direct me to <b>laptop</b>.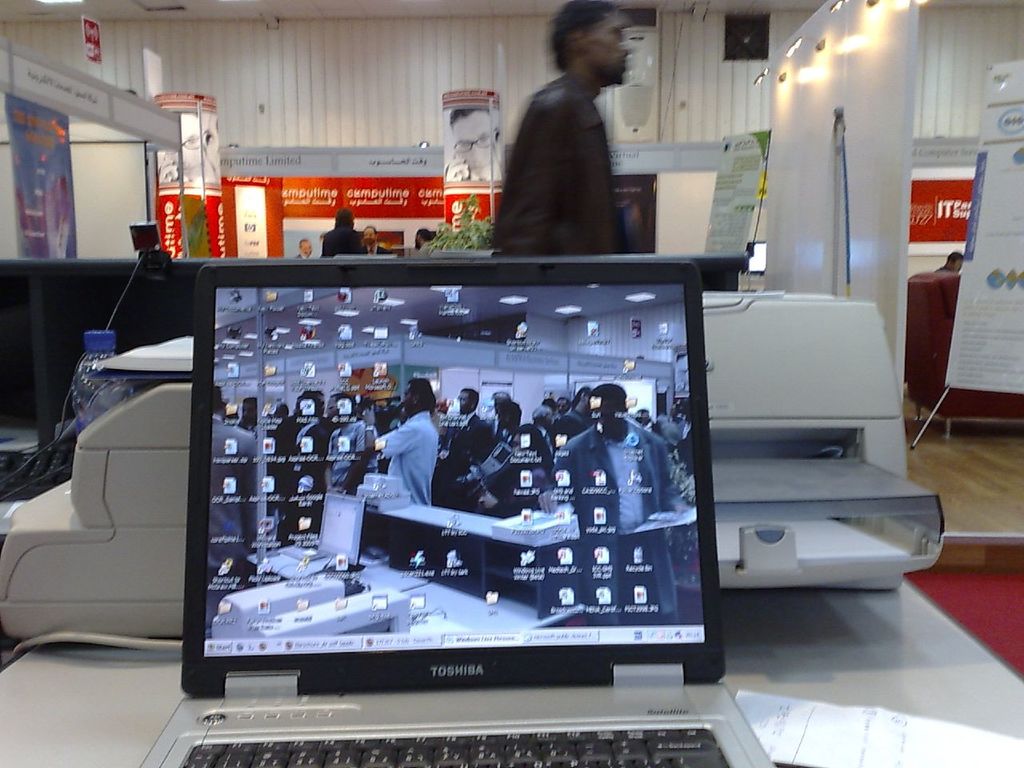
Direction: region(124, 250, 749, 767).
